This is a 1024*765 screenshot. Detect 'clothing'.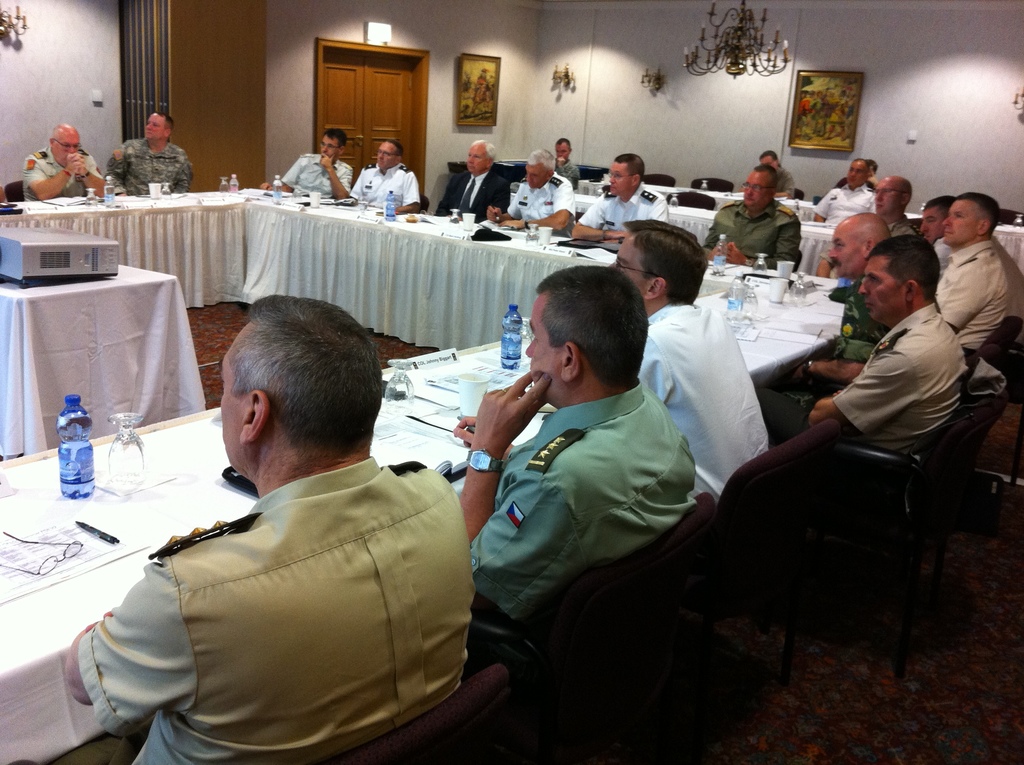
box=[352, 161, 418, 211].
